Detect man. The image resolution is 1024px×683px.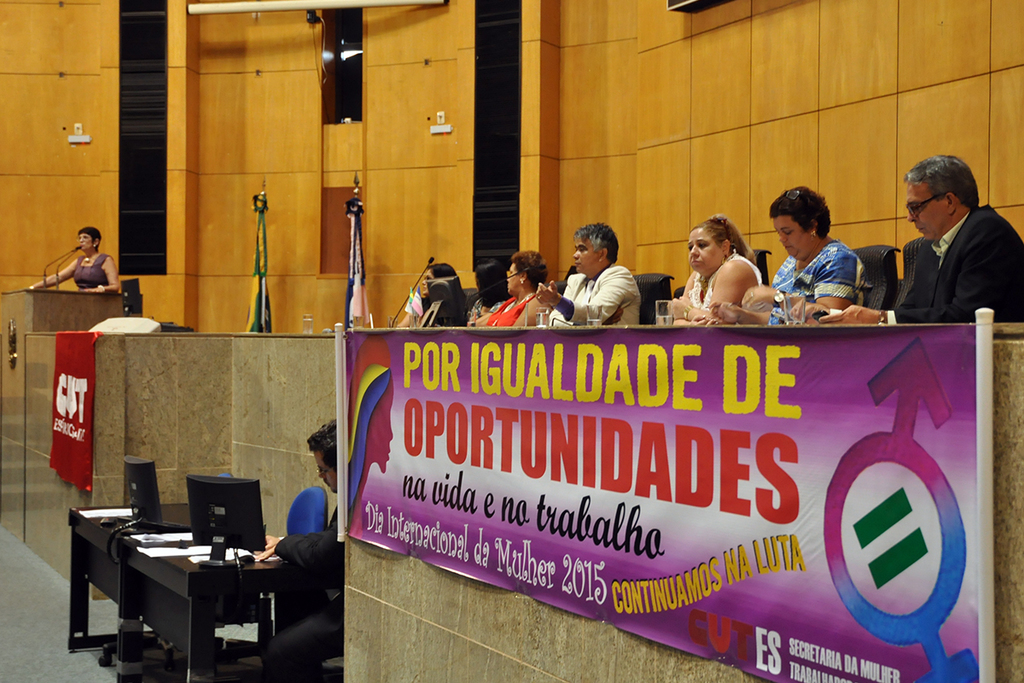
259, 418, 347, 682.
